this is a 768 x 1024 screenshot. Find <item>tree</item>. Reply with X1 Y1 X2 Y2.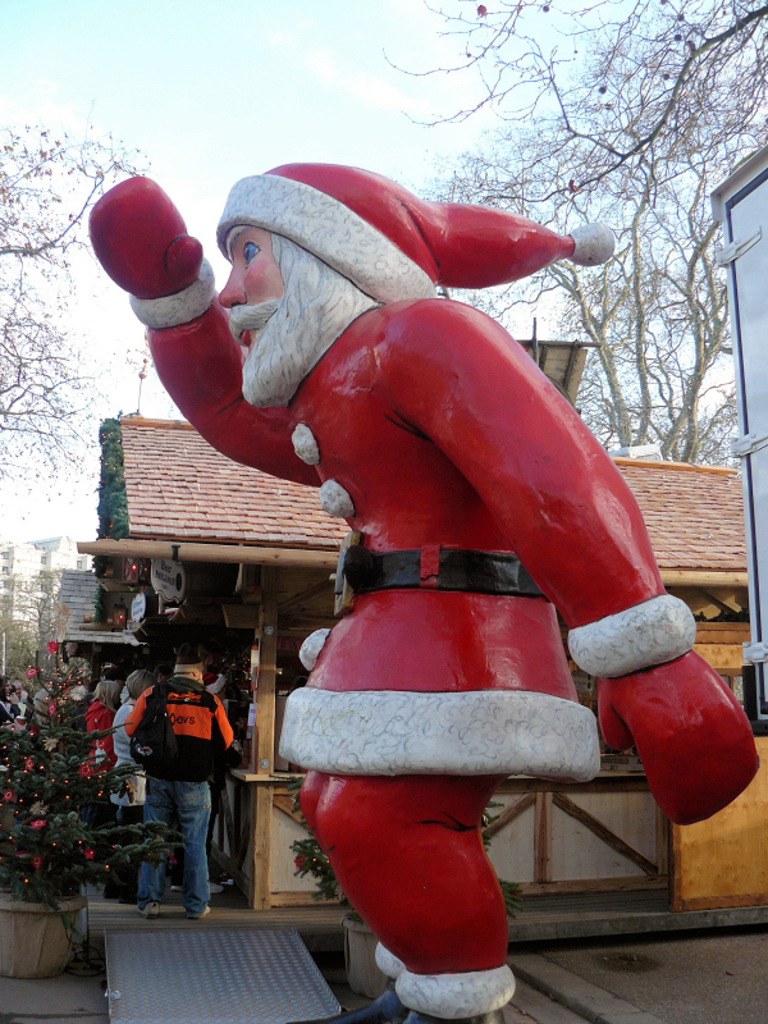
0 106 157 493.
